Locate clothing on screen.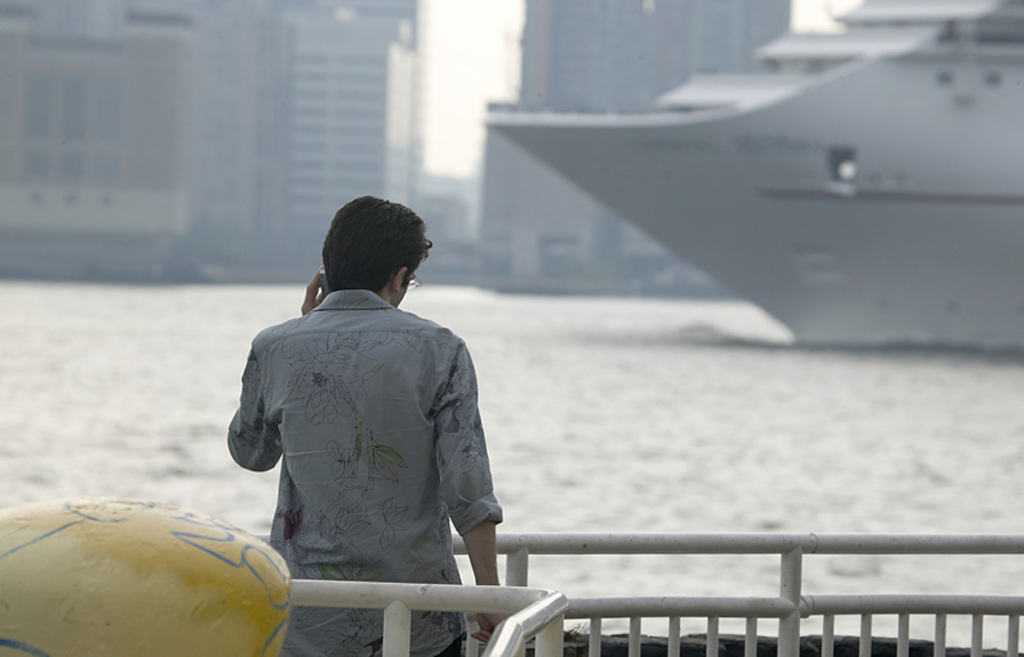
On screen at box=[230, 270, 516, 612].
